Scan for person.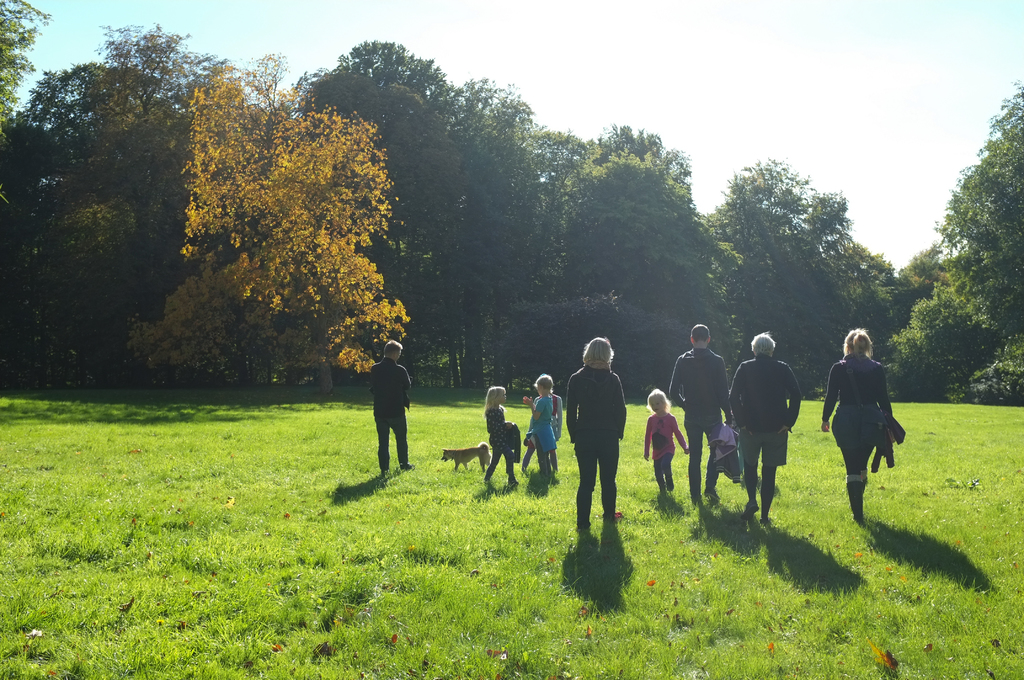
Scan result: [669, 325, 733, 499].
